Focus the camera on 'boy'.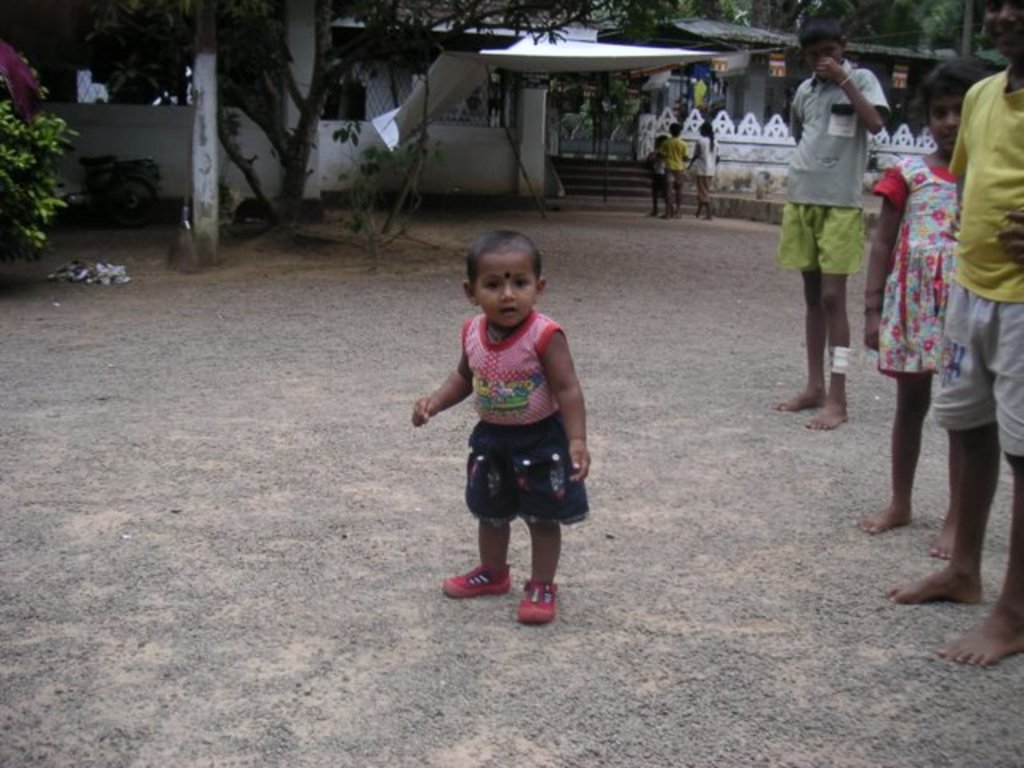
Focus region: pyautogui.locateOnScreen(405, 227, 598, 624).
